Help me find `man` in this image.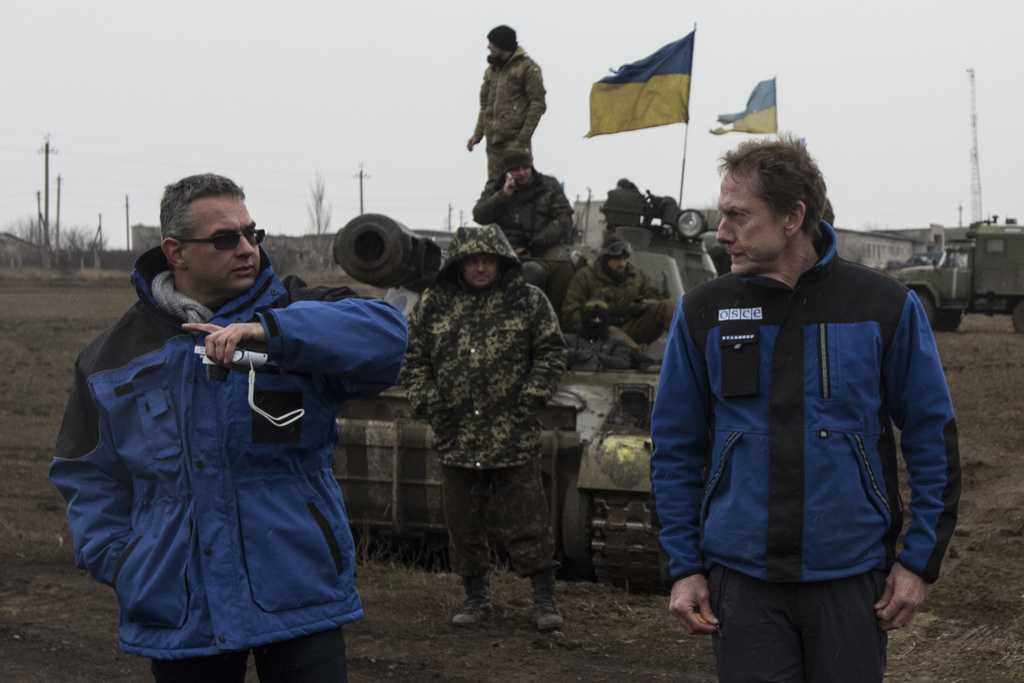
Found it: 461/22/553/175.
